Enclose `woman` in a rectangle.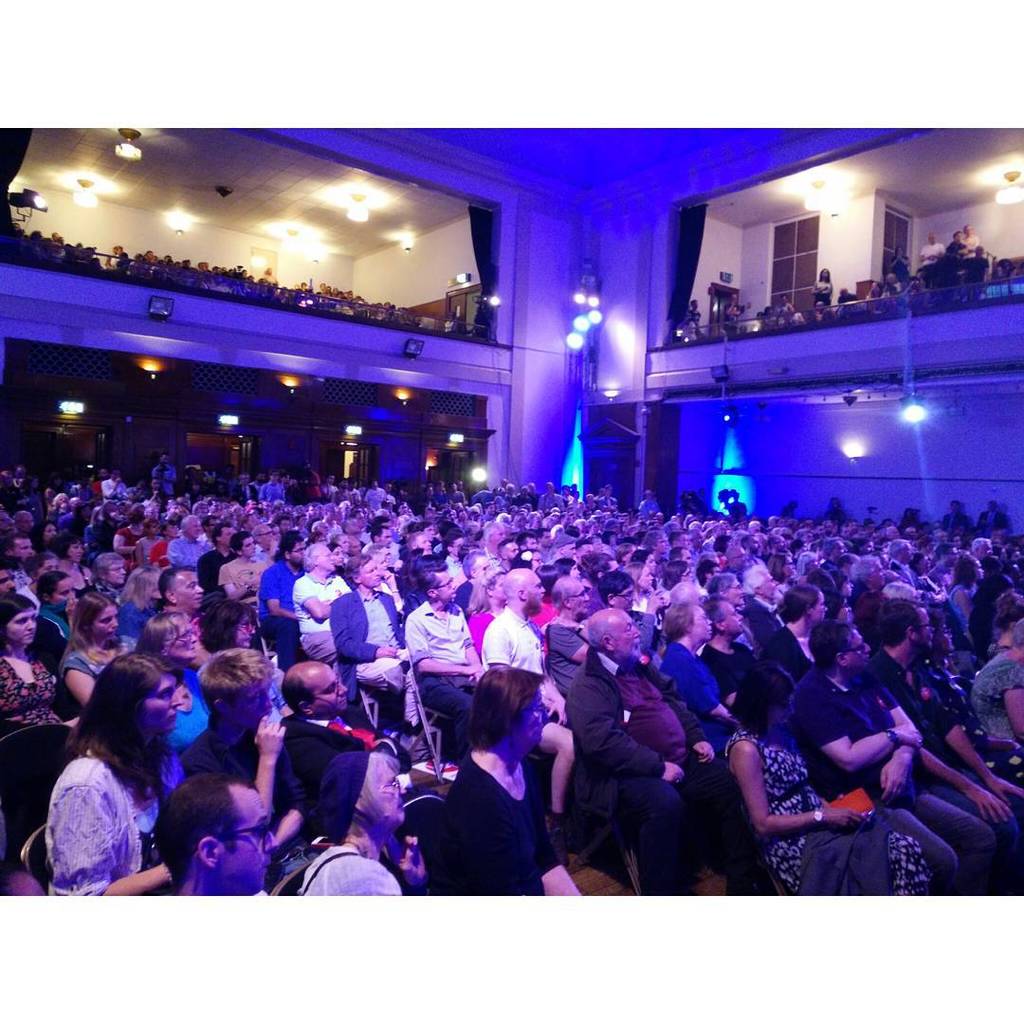
region(813, 266, 835, 306).
